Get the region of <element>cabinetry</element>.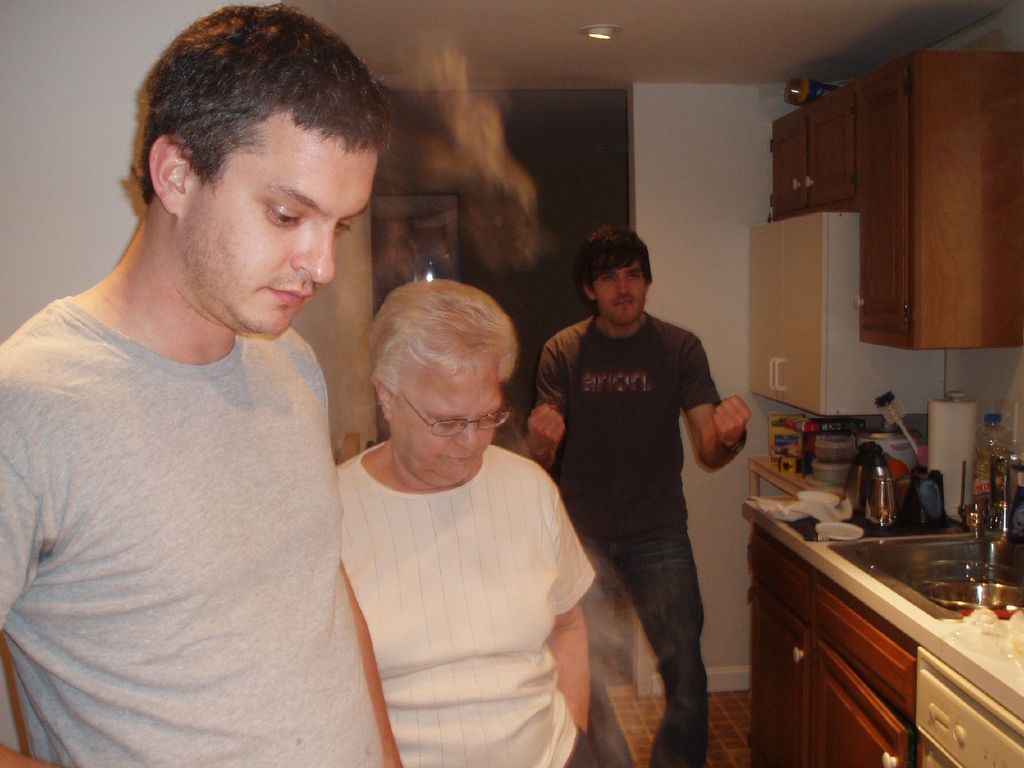
left=742, top=212, right=964, bottom=409.
